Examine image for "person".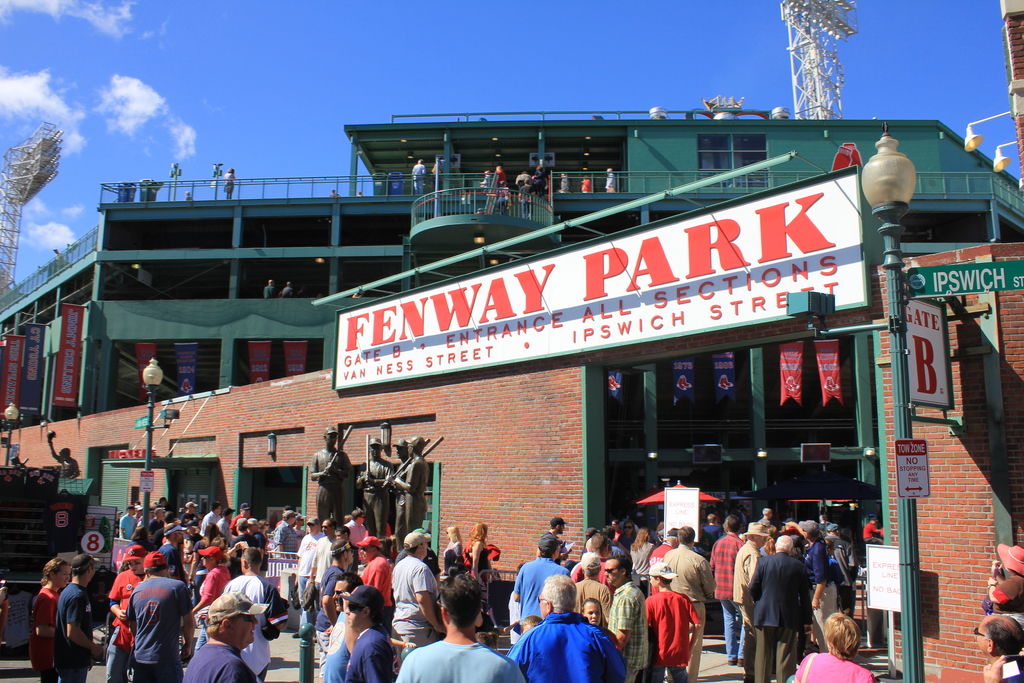
Examination result: 972/614/1022/682.
